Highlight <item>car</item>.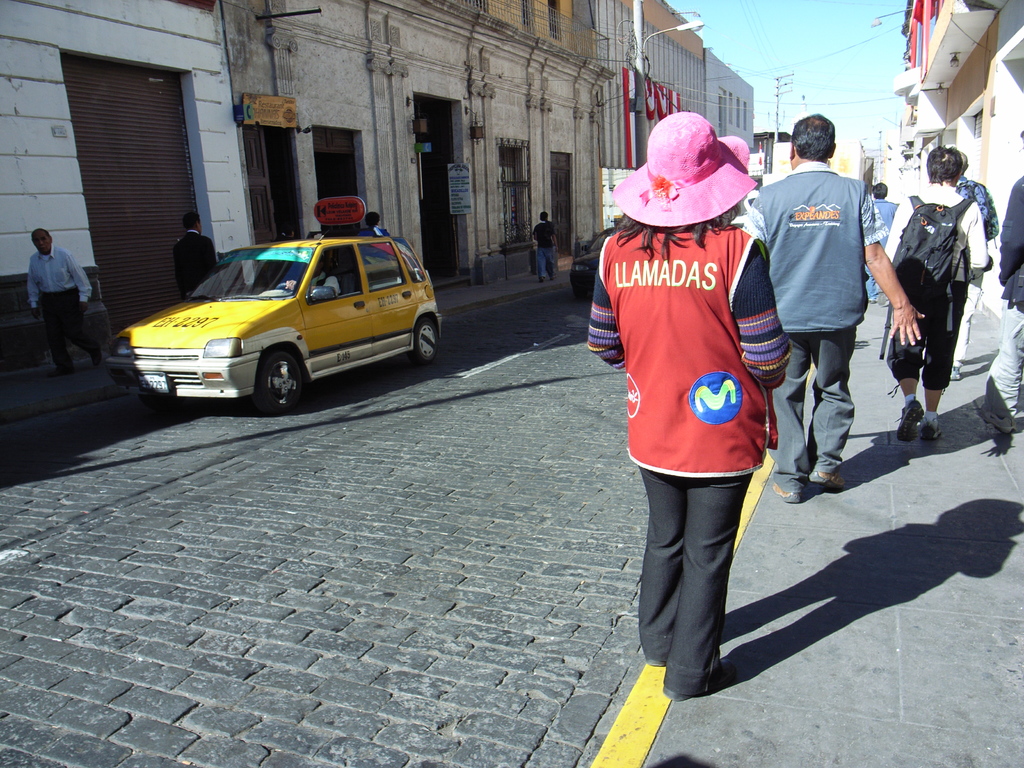
Highlighted region: 571 228 618 298.
